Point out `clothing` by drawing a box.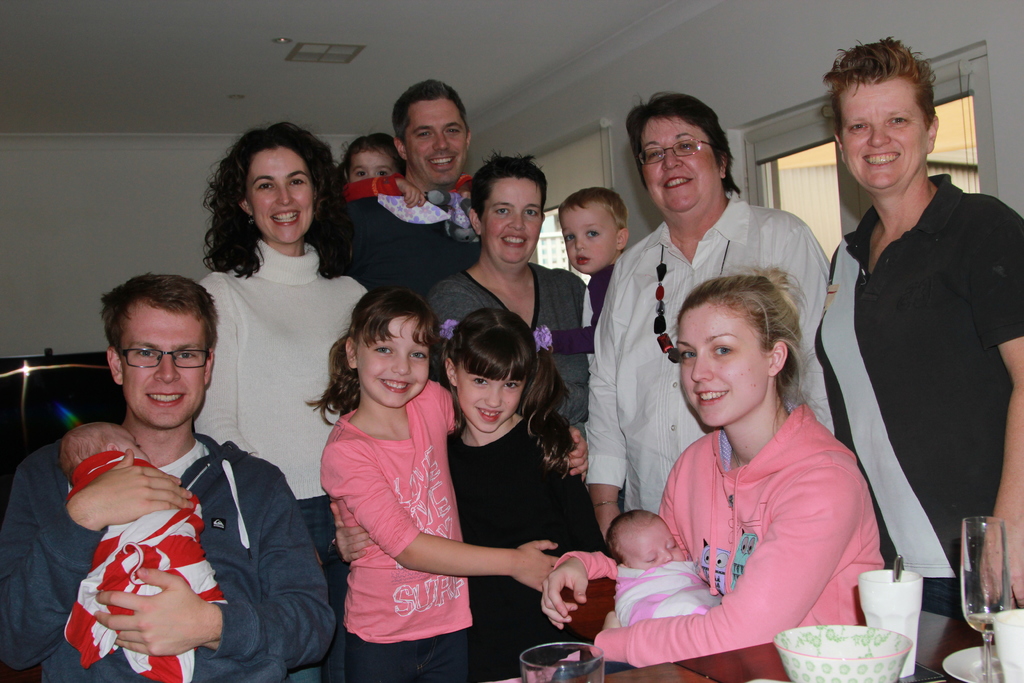
x1=193 y1=238 x2=372 y2=605.
